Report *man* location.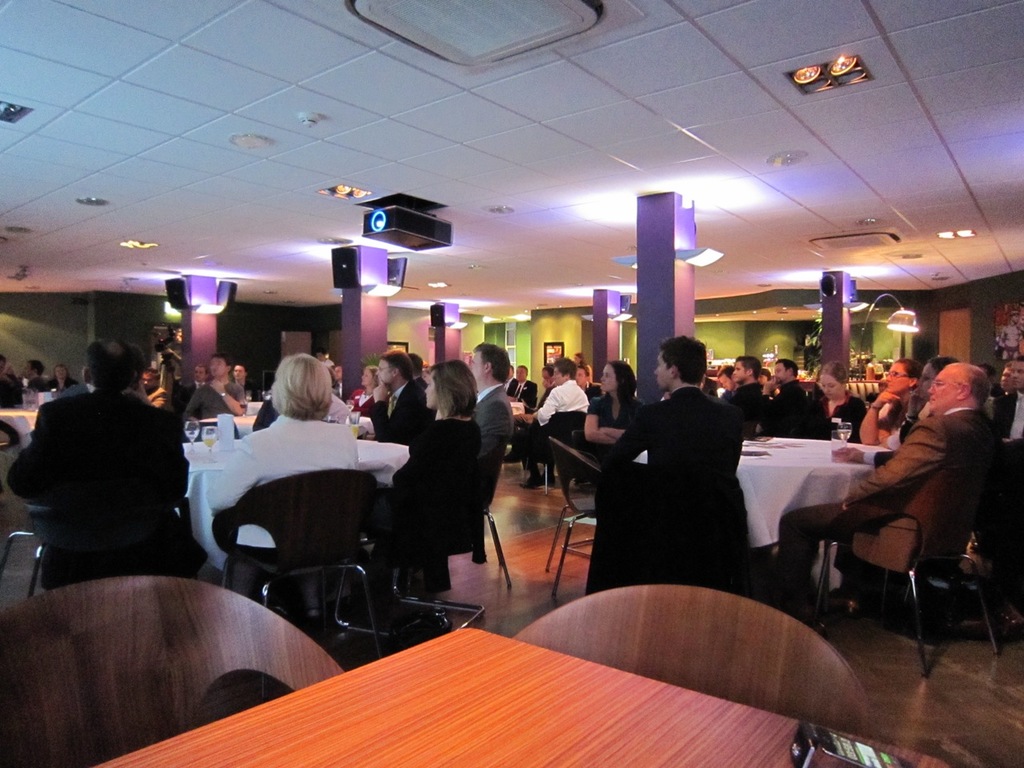
Report: [989, 354, 1023, 442].
